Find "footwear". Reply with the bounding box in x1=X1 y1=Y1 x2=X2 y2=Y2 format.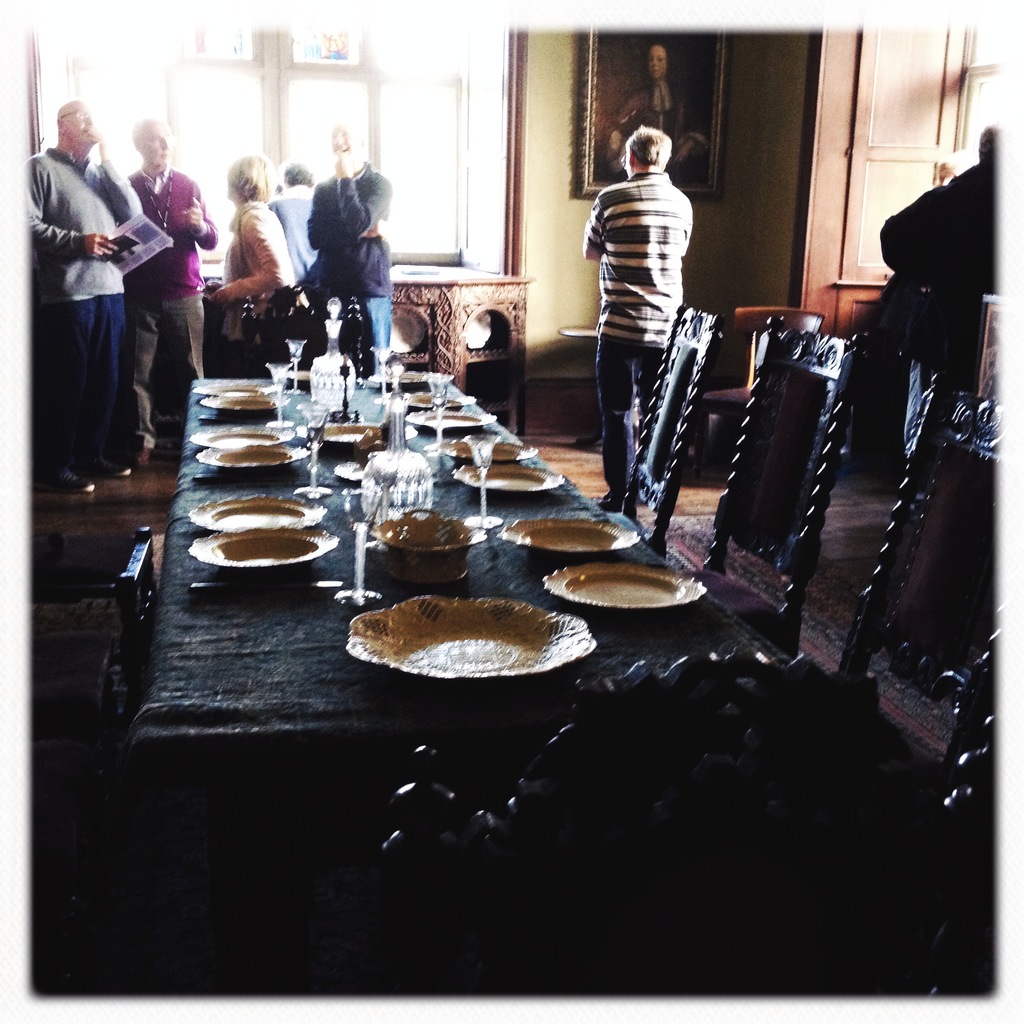
x1=81 y1=453 x2=130 y2=478.
